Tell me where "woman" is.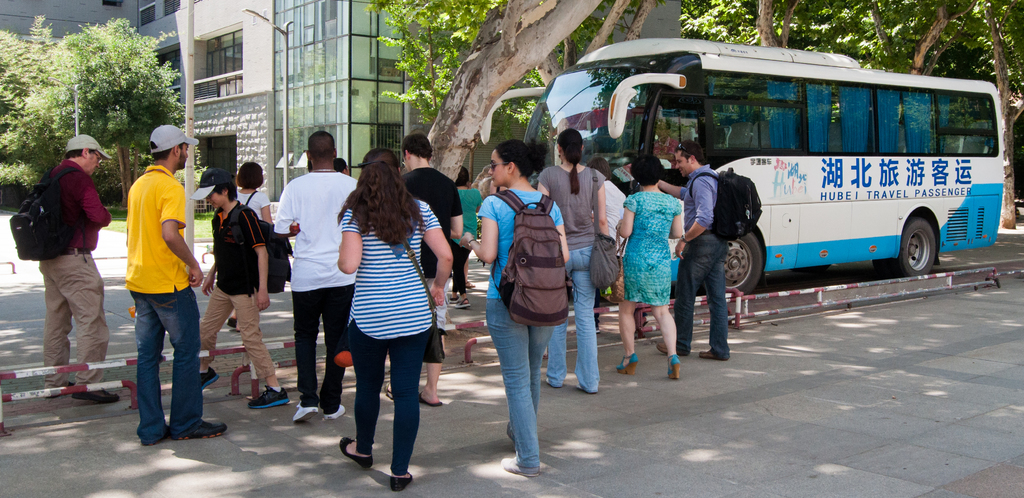
"woman" is at 614 147 684 378.
